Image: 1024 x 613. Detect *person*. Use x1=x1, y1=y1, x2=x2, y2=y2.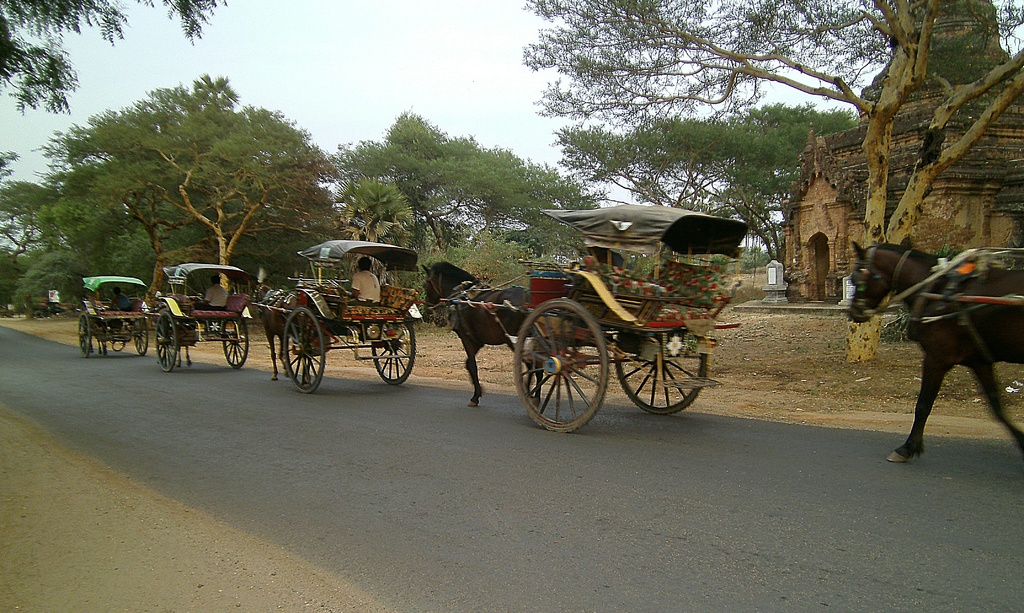
x1=105, y1=286, x2=134, y2=315.
